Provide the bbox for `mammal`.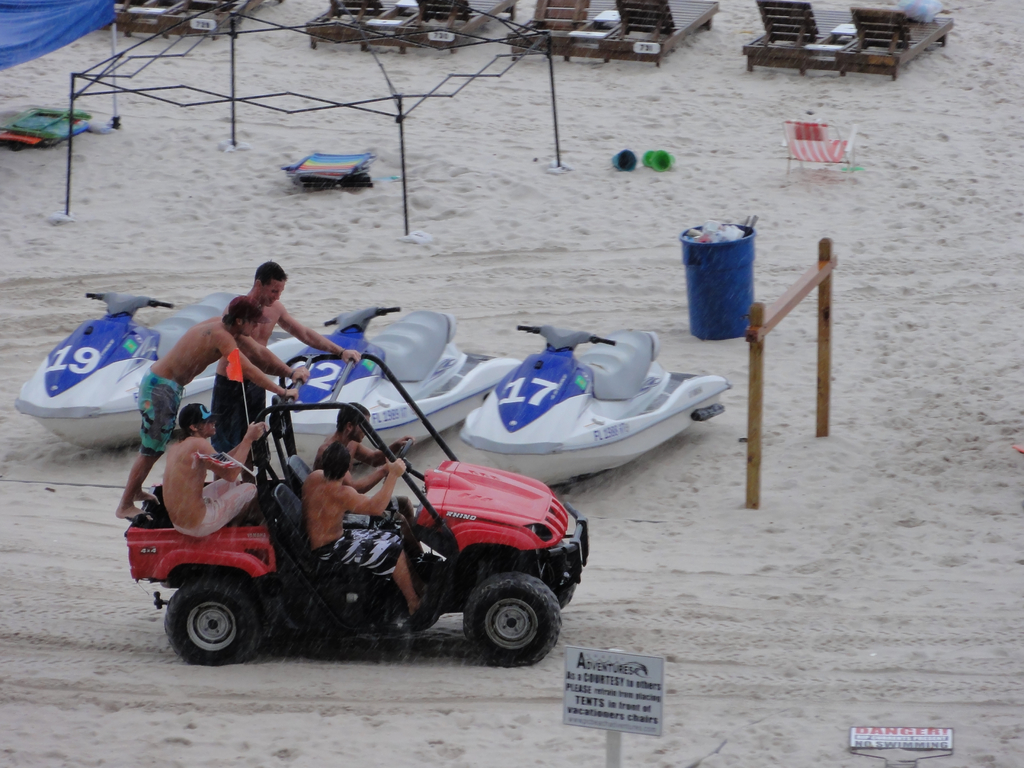
Rect(312, 401, 417, 536).
